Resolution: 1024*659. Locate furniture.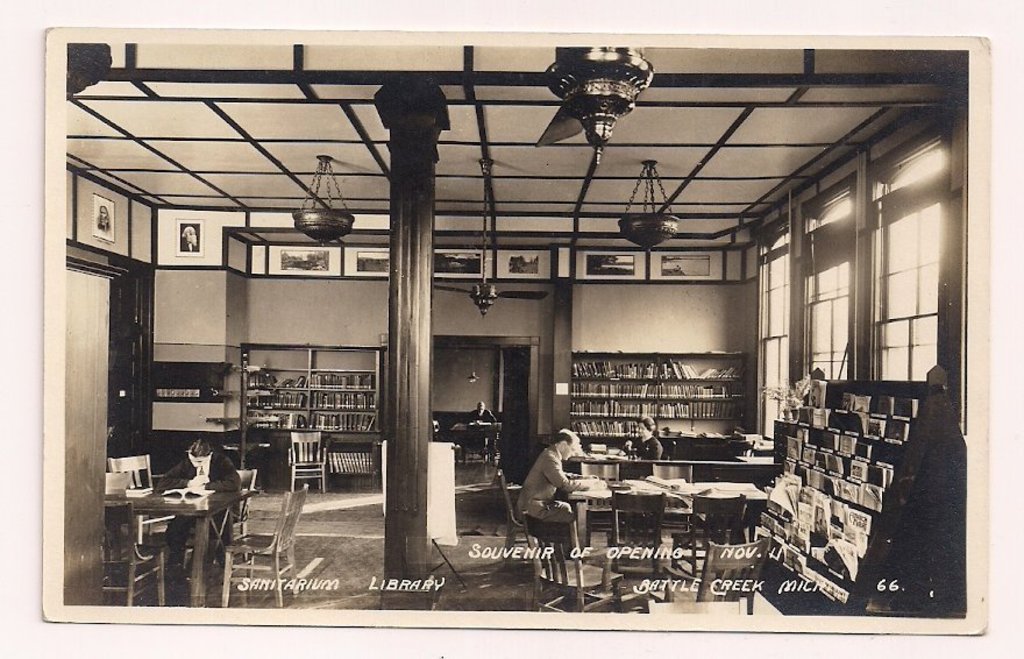
[451,420,500,460].
